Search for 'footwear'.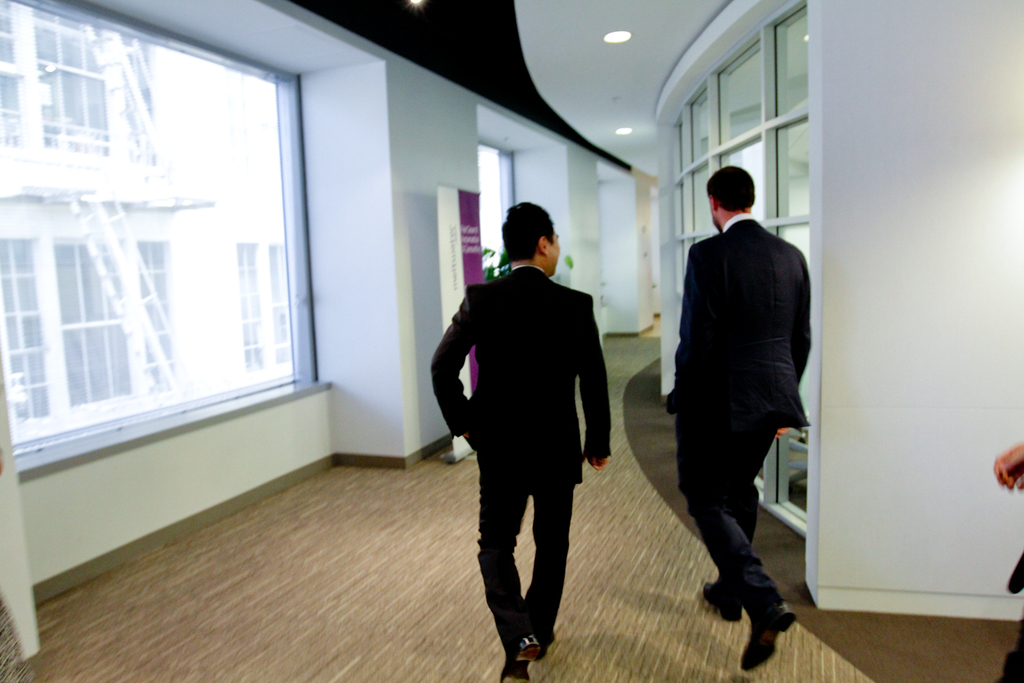
Found at <box>703,577,749,623</box>.
